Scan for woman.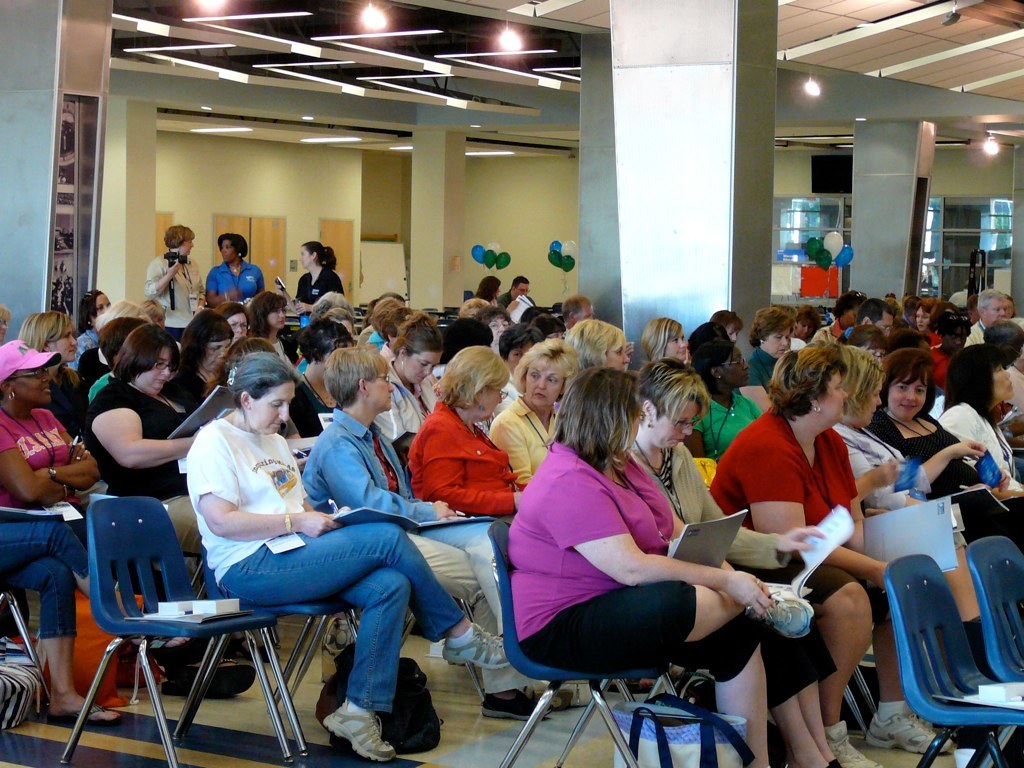
Scan result: bbox=[870, 346, 1023, 557].
